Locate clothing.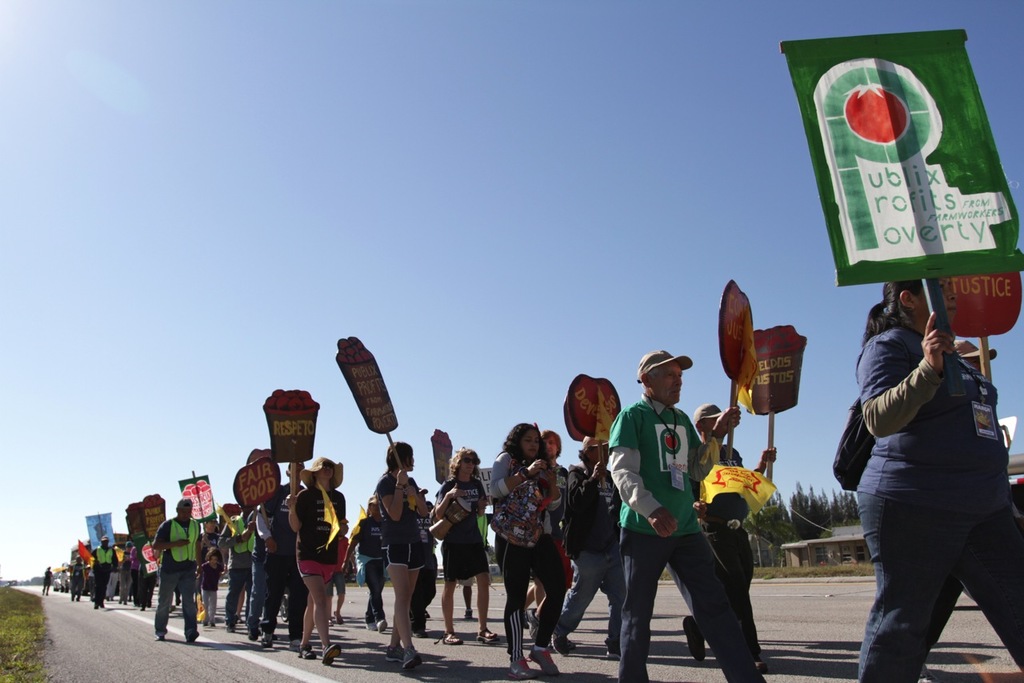
Bounding box: [left=40, top=569, right=52, bottom=592].
